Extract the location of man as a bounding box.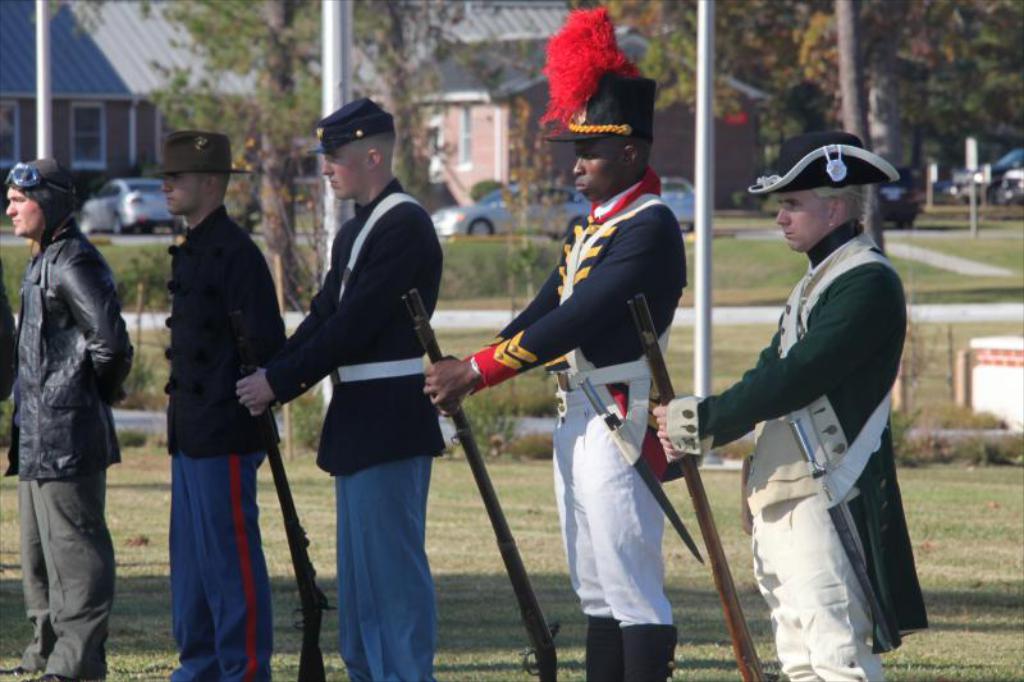
<region>236, 99, 444, 681</region>.
